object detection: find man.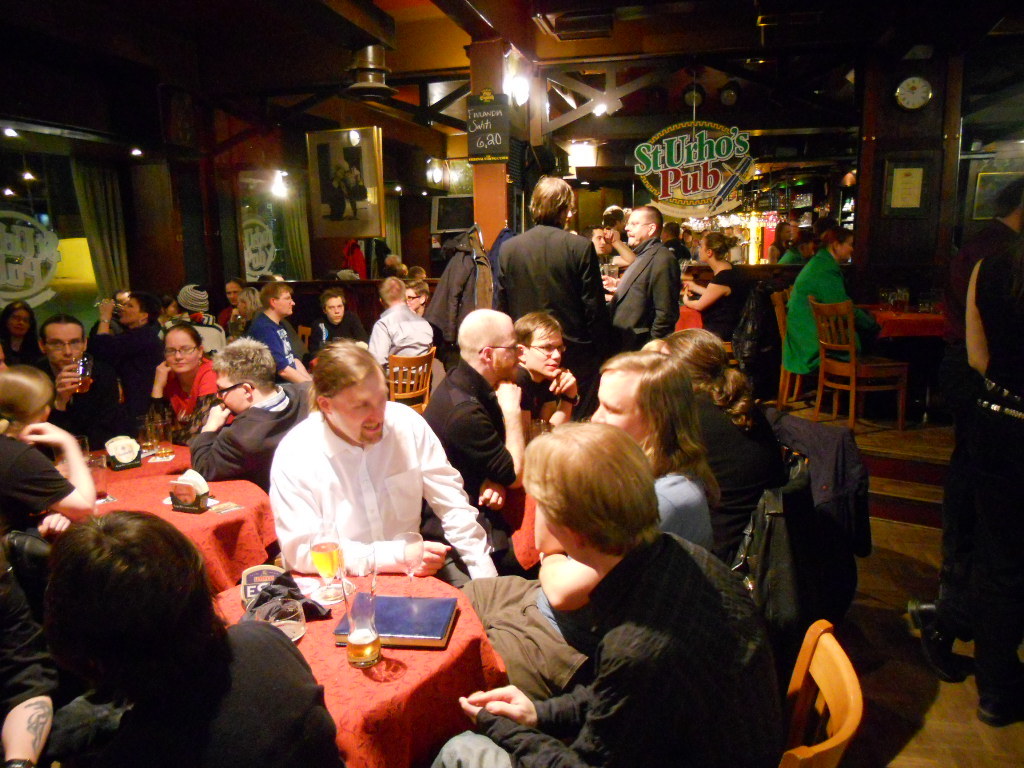
crop(496, 172, 613, 344).
